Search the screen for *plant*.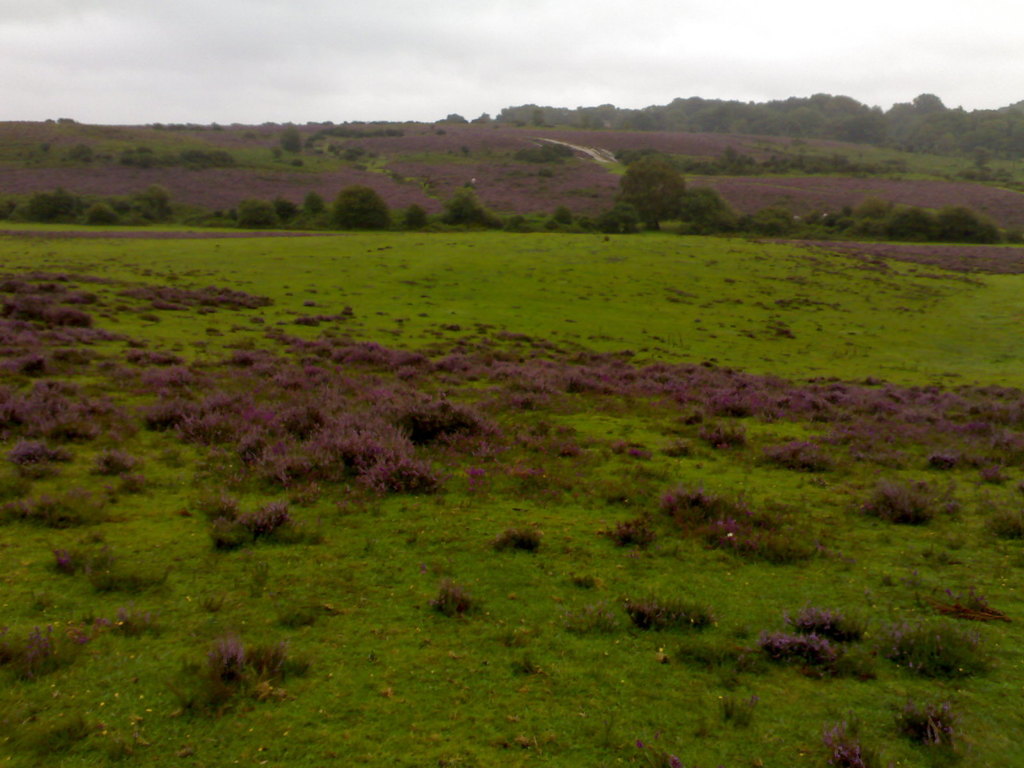
Found at 9, 441, 52, 468.
